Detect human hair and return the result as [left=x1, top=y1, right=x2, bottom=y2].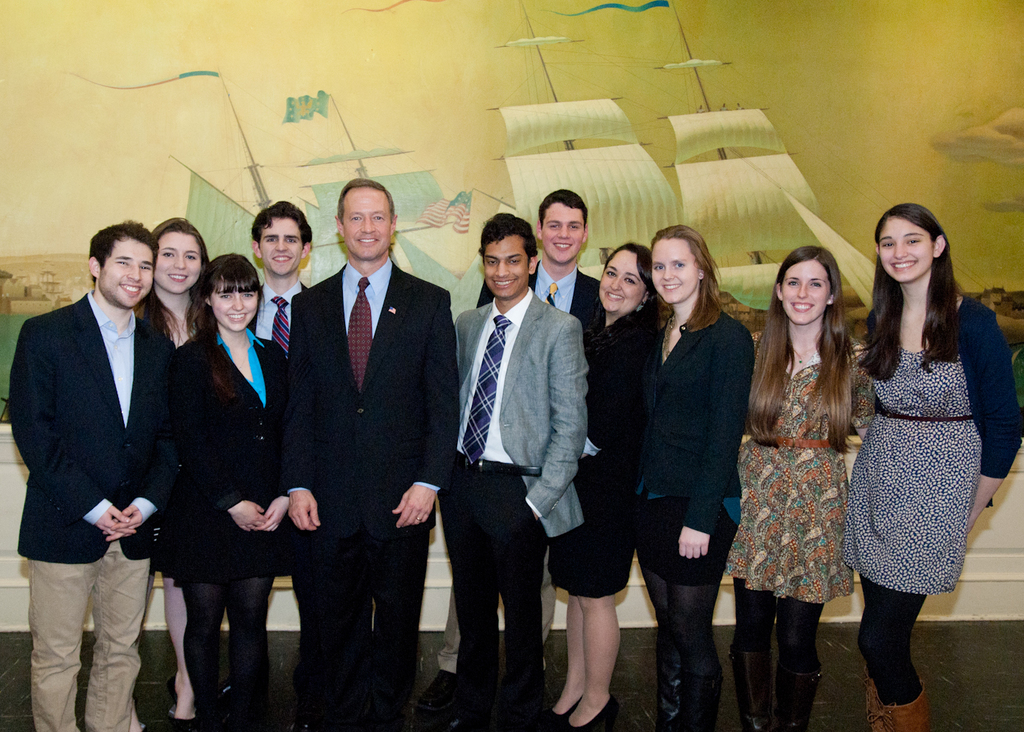
[left=856, top=202, right=960, bottom=385].
